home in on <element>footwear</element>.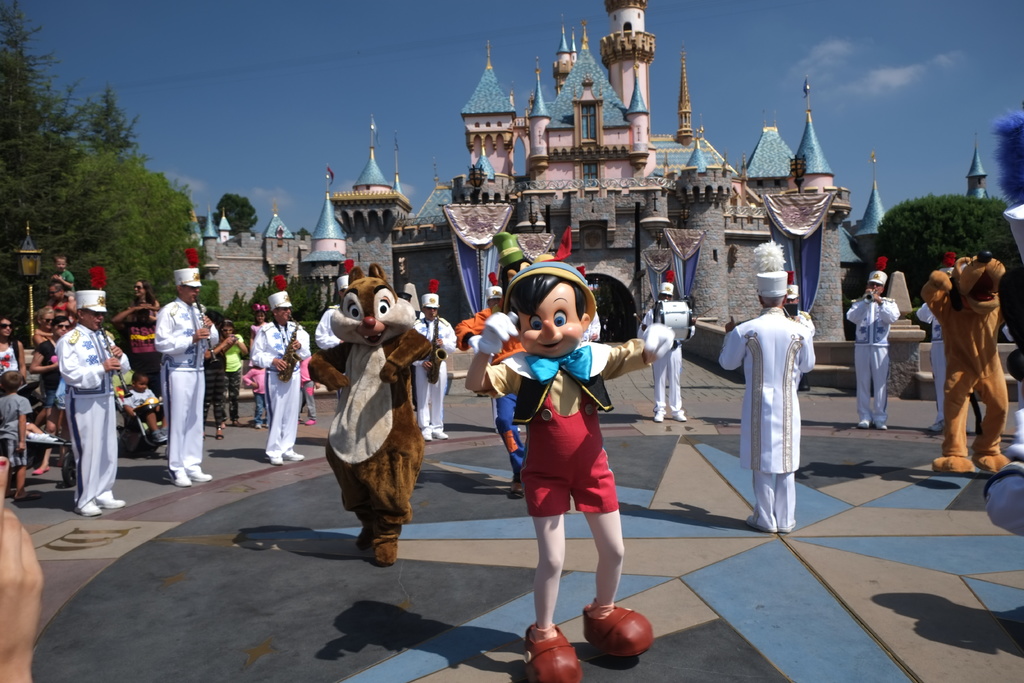
Homed in at bbox=[163, 468, 193, 488].
